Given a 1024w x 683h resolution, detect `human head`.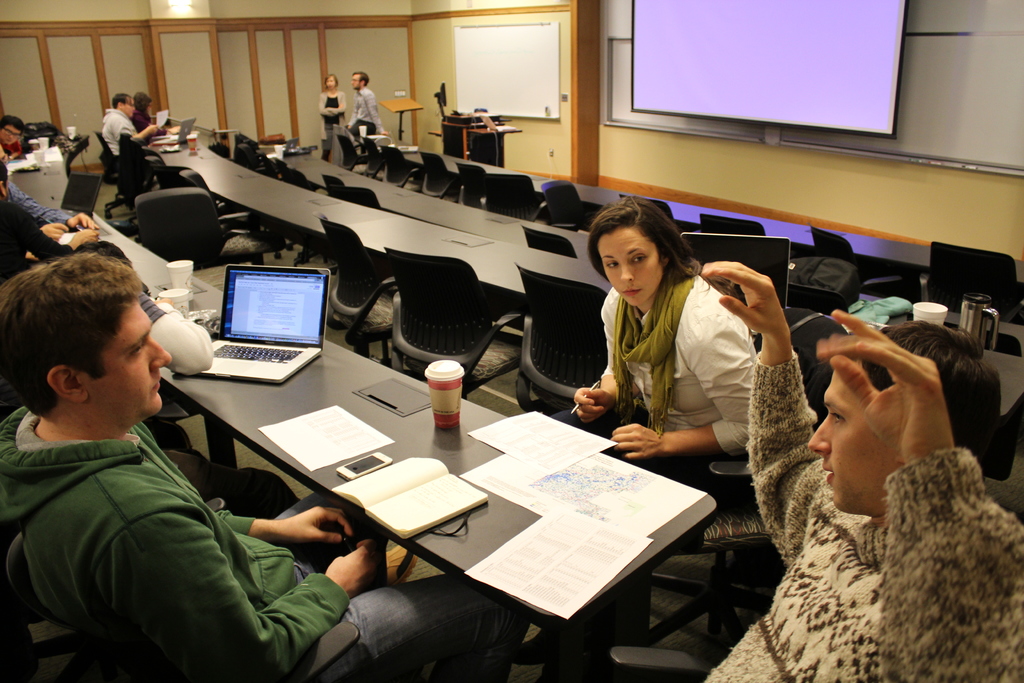
bbox(586, 197, 673, 308).
